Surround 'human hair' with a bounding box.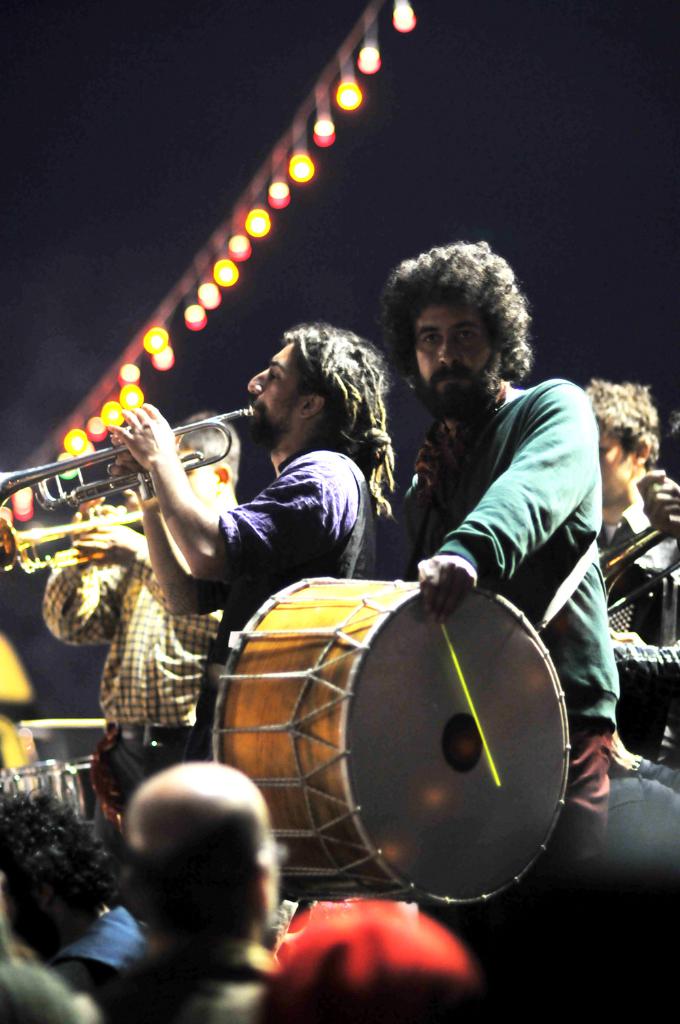
[left=120, top=800, right=250, bottom=944].
